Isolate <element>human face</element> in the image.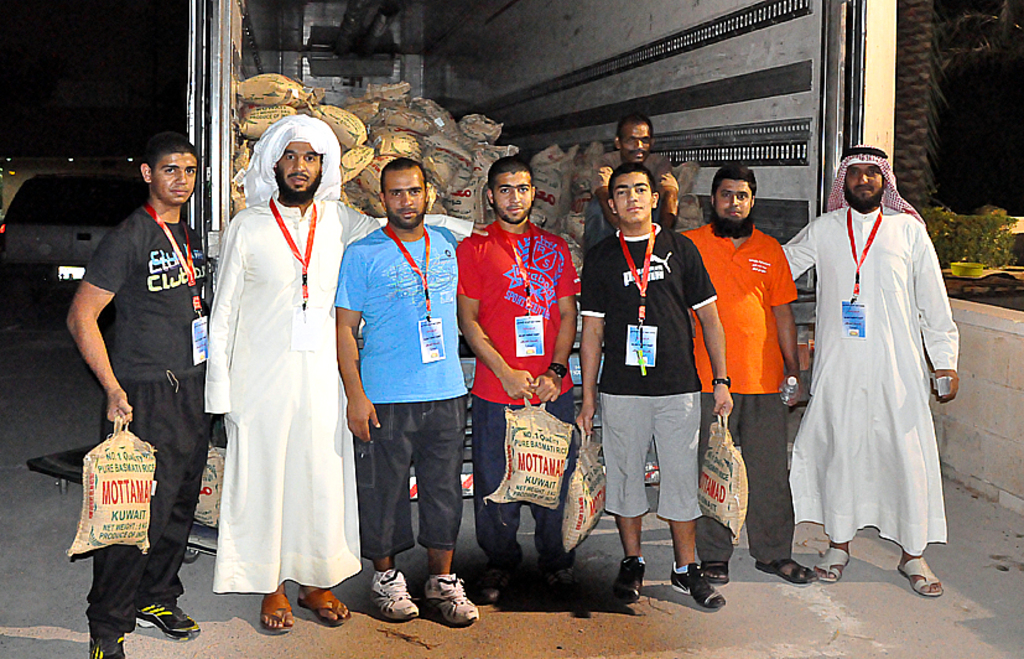
Isolated region: bbox=[152, 152, 196, 203].
